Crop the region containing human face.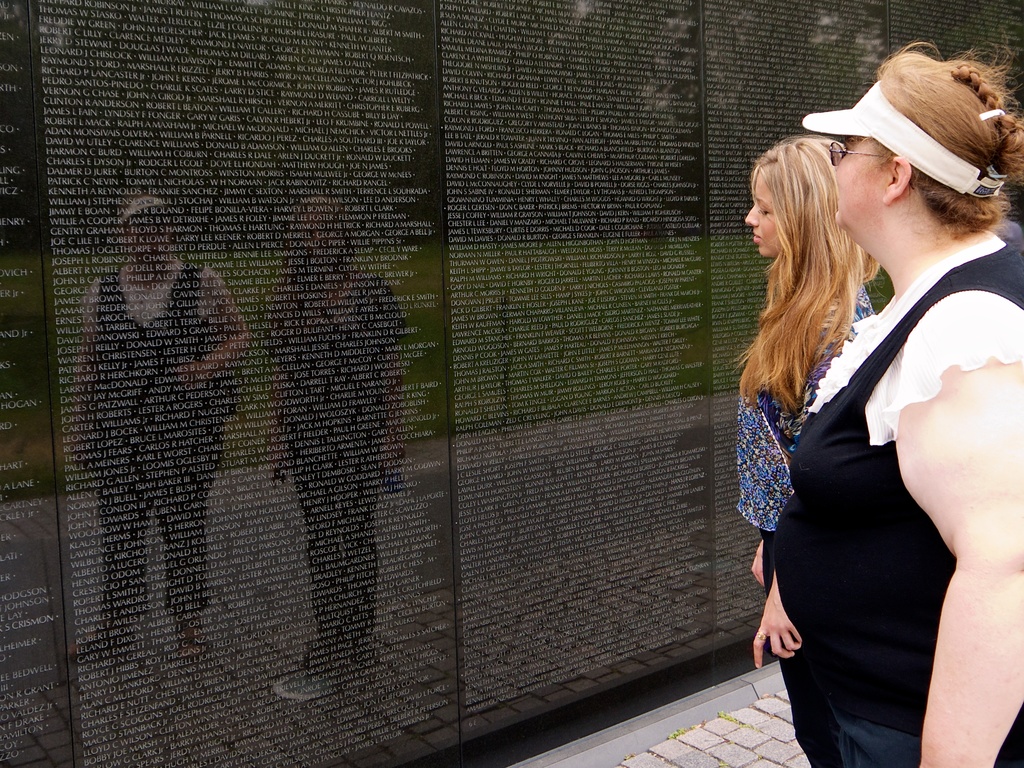
Crop region: box(741, 167, 788, 263).
